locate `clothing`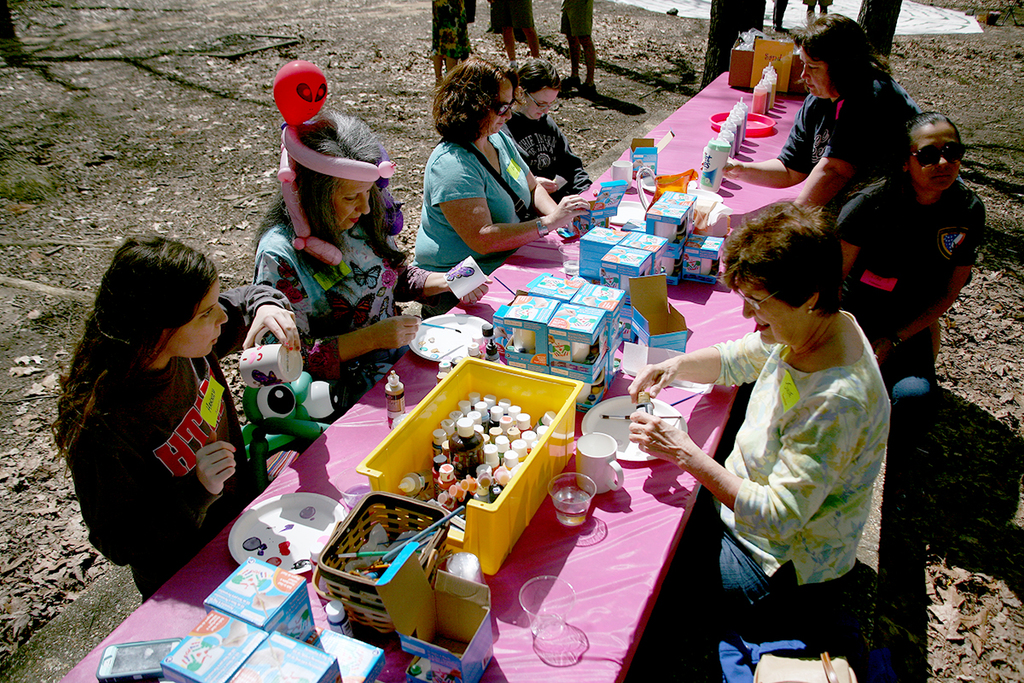
[x1=430, y1=3, x2=473, y2=57]
